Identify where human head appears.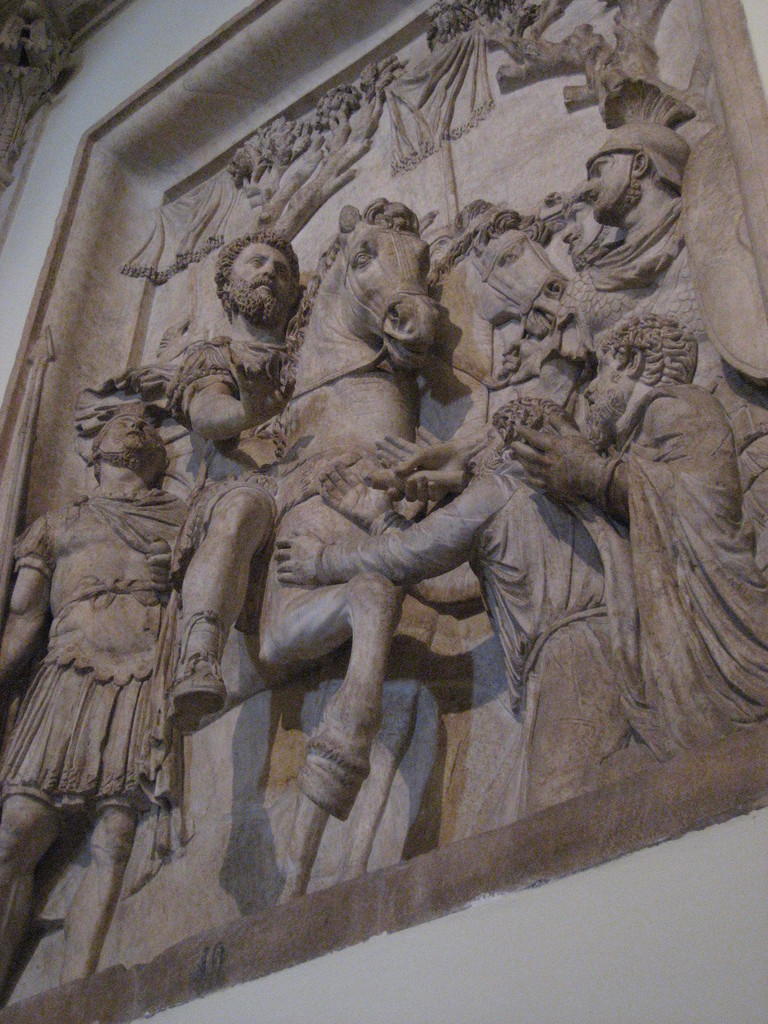
Appears at [left=576, top=118, right=660, bottom=216].
